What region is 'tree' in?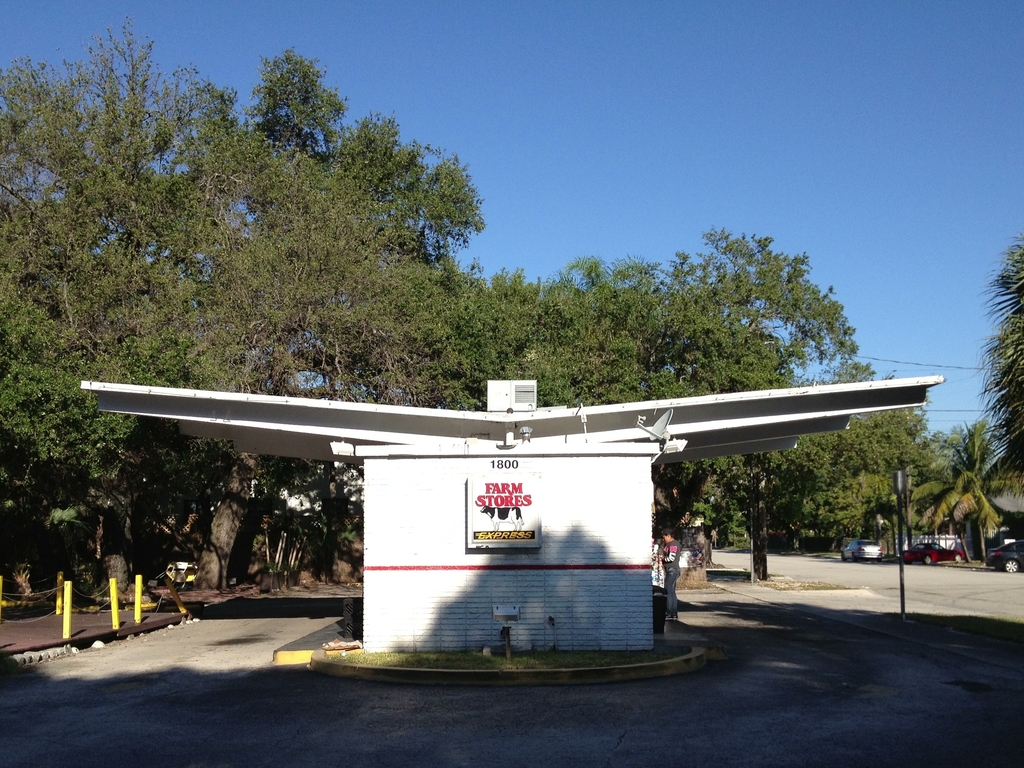
<region>909, 400, 1016, 565</region>.
